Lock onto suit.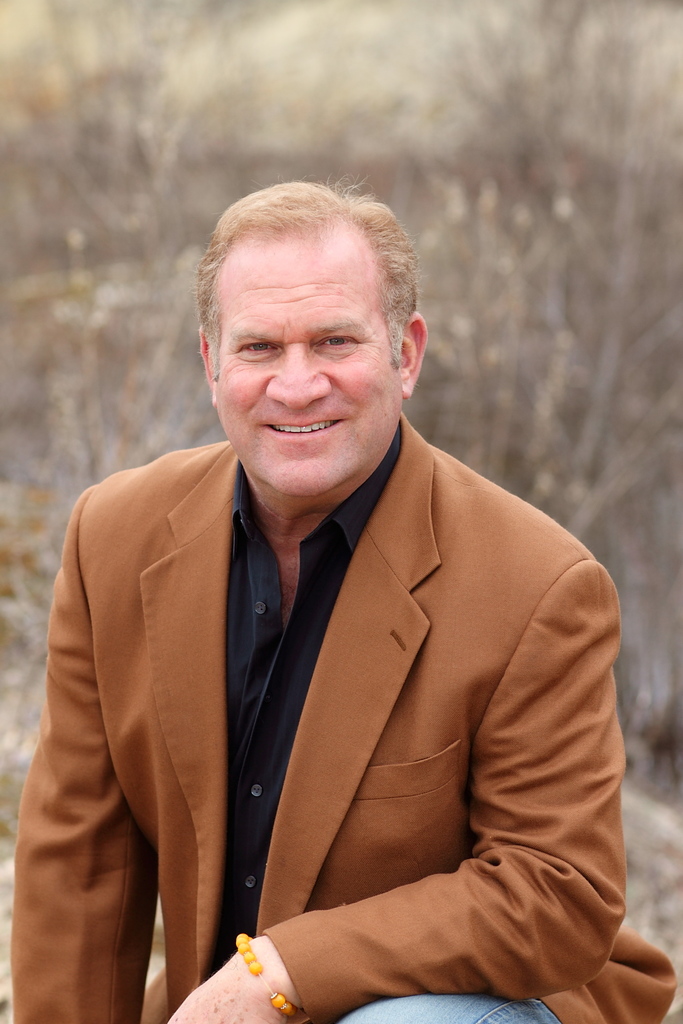
Locked: detection(15, 424, 670, 1021).
